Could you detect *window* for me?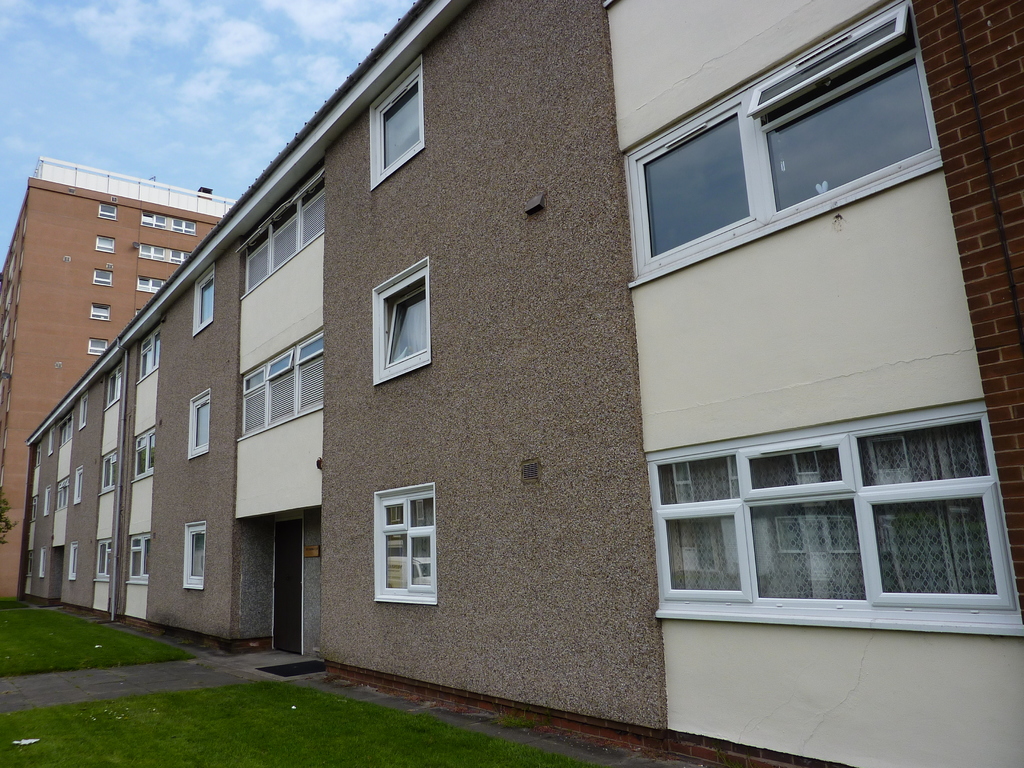
Detection result: 76, 470, 80, 499.
